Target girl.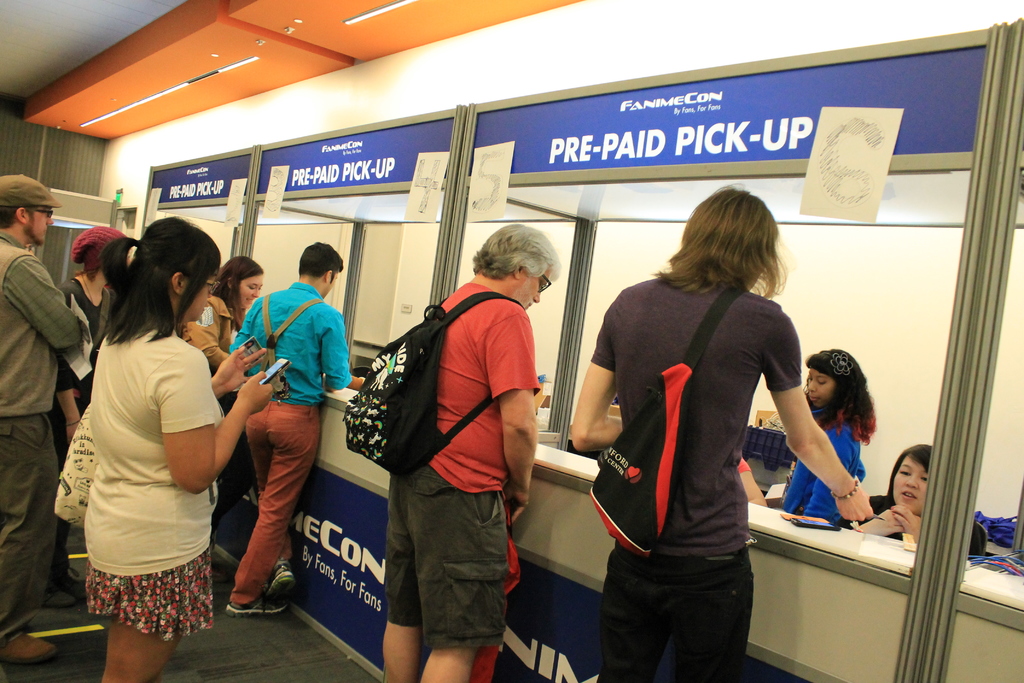
Target region: [left=49, top=218, right=250, bottom=674].
